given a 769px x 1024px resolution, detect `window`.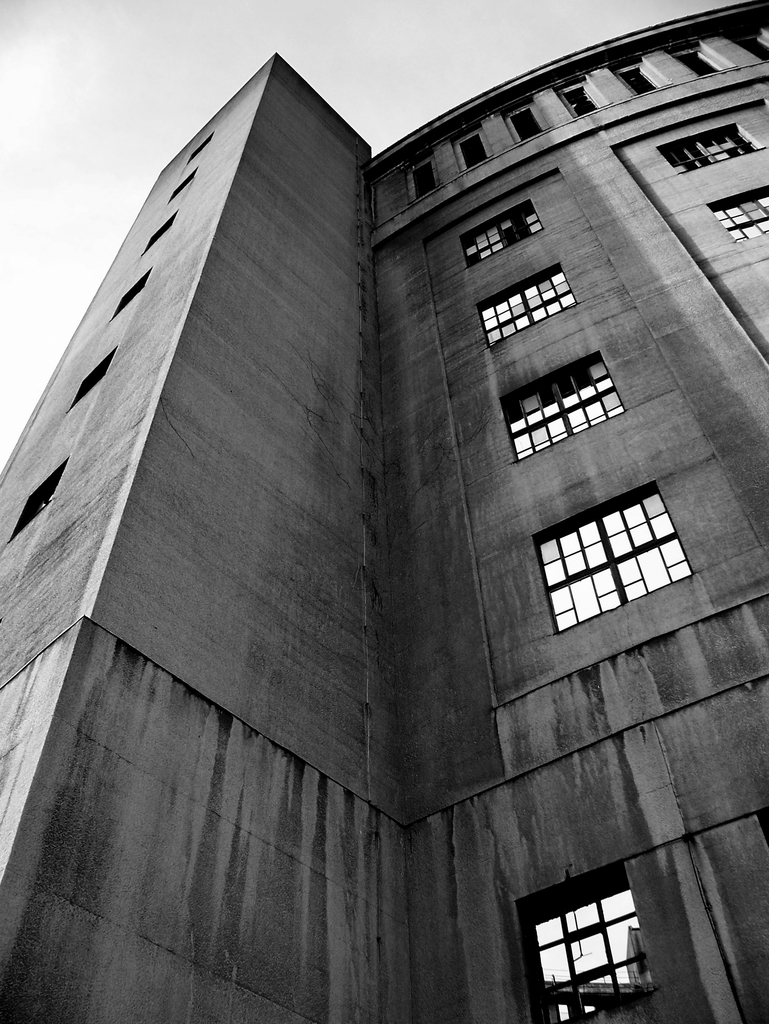
Rect(480, 263, 576, 344).
